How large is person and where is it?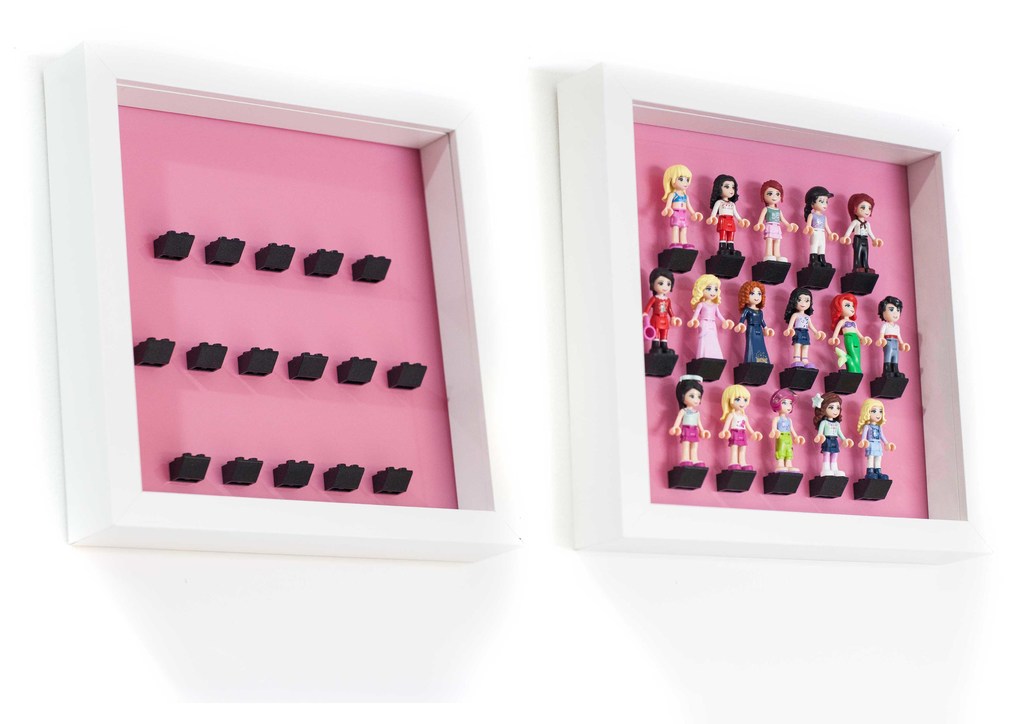
Bounding box: (717, 384, 760, 465).
